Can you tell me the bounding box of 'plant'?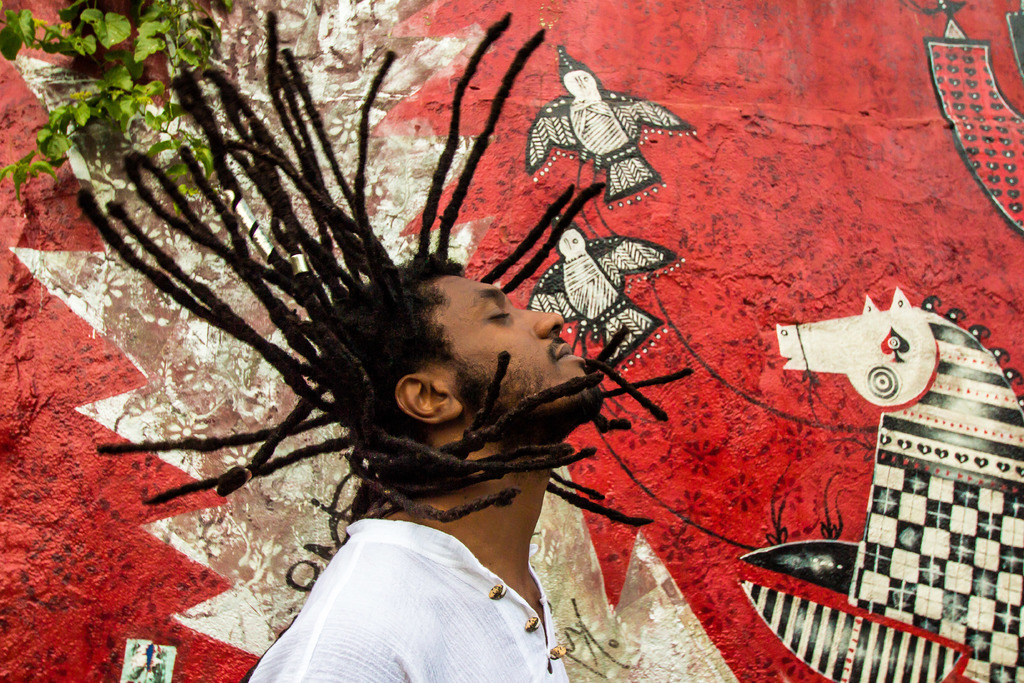
detection(0, 0, 278, 258).
